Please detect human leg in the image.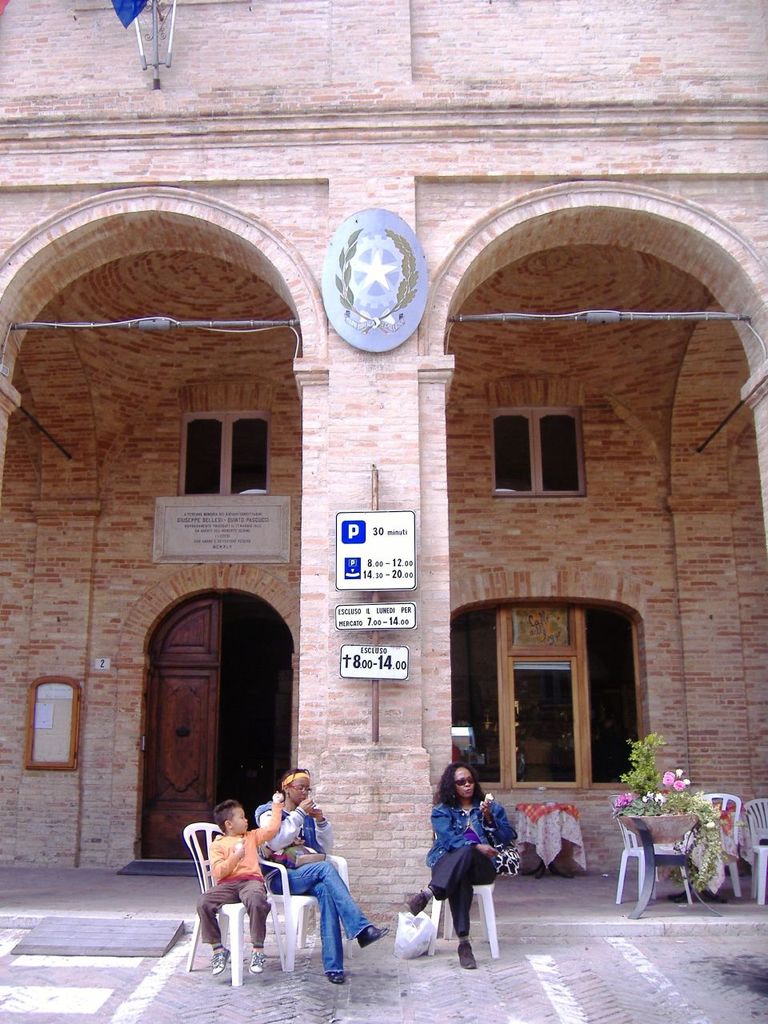
(x1=199, y1=887, x2=240, y2=966).
